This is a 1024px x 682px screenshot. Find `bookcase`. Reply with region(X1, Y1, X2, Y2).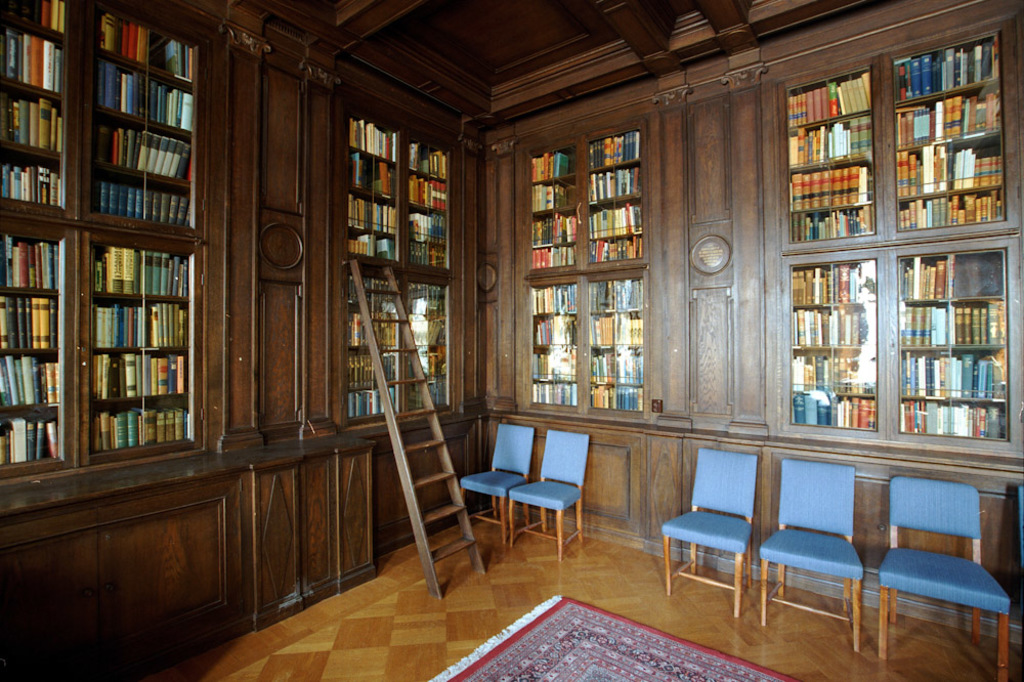
region(758, 22, 1005, 499).
